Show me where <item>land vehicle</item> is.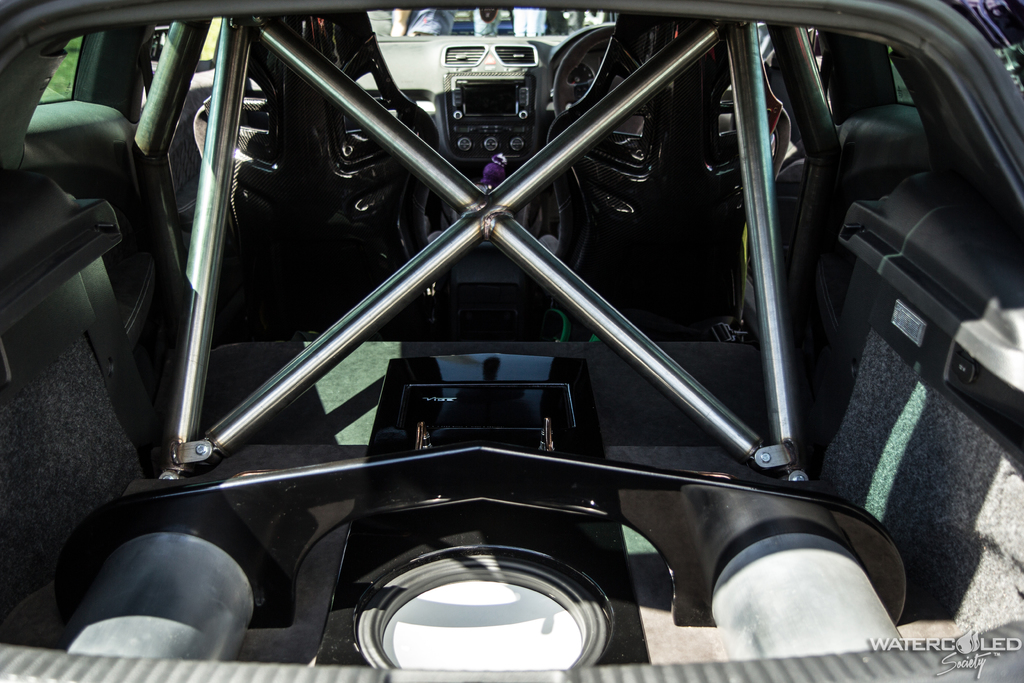
<item>land vehicle</item> is at BBox(0, 0, 1023, 682).
